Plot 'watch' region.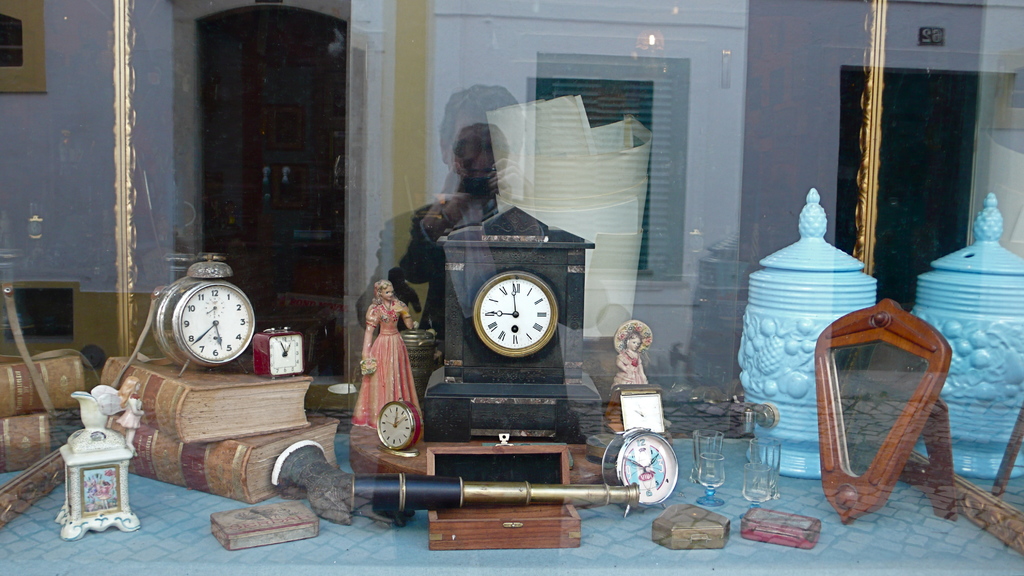
Plotted at [x1=373, y1=397, x2=422, y2=456].
